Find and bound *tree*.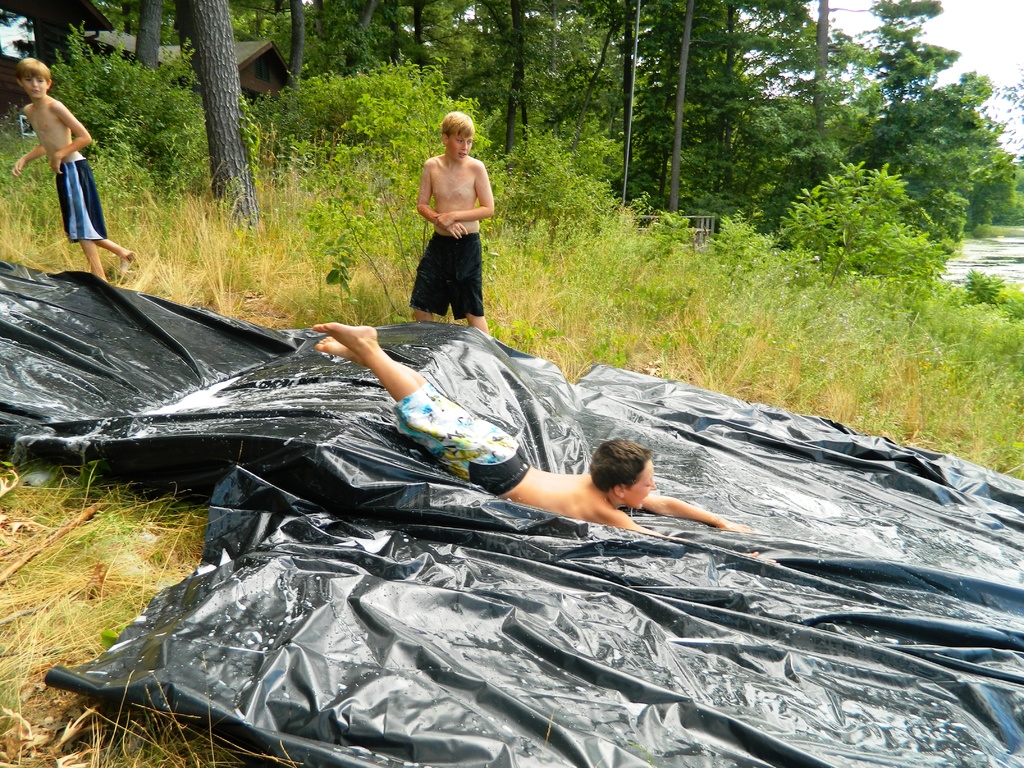
Bound: x1=602 y1=0 x2=696 y2=246.
